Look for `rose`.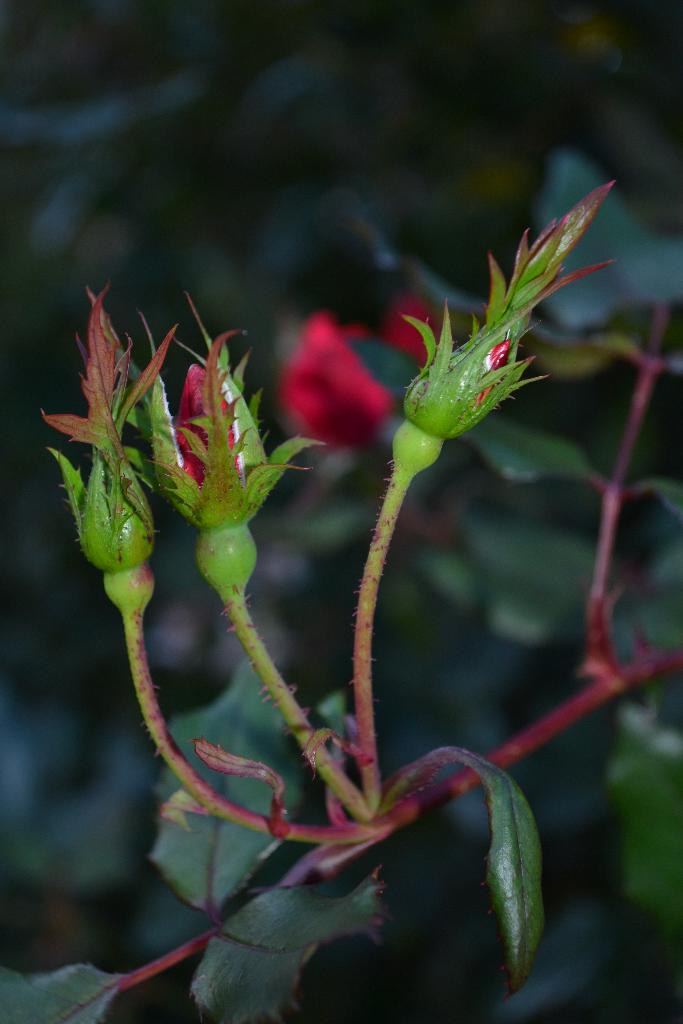
Found: 281/303/395/448.
